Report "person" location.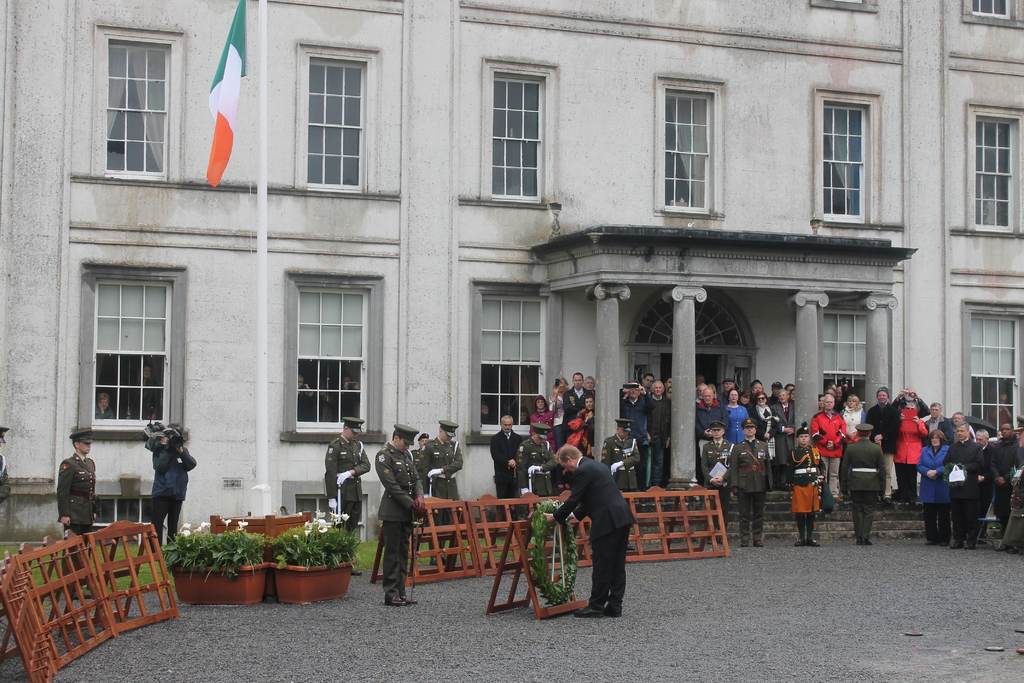
Report: locate(926, 403, 954, 444).
